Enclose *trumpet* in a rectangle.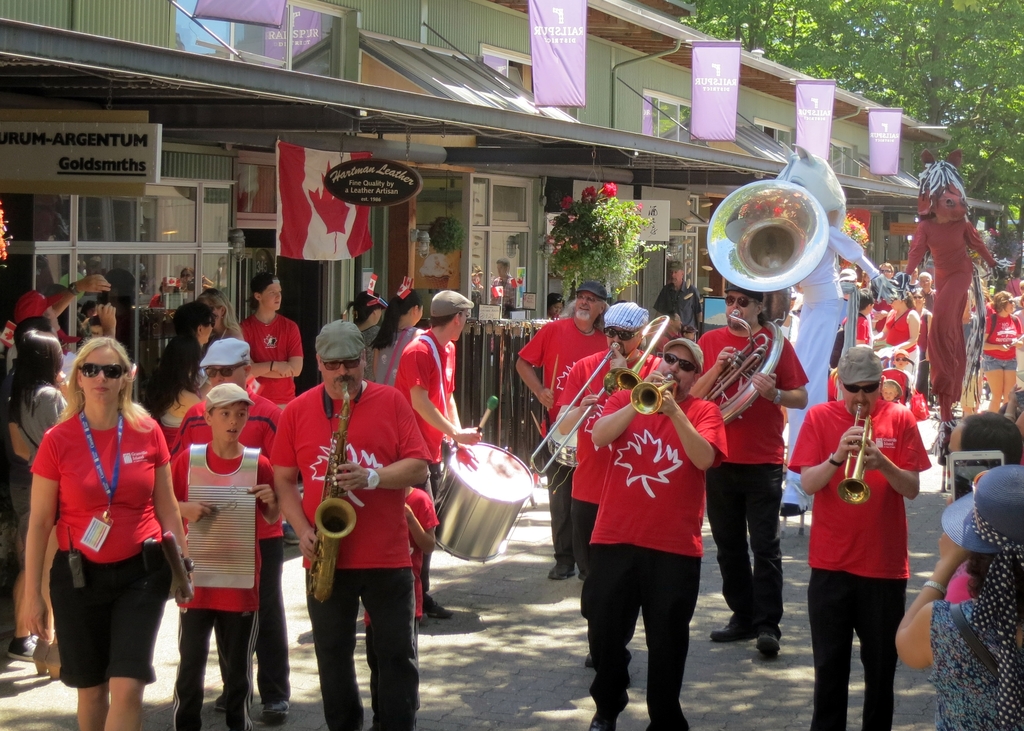
(left=308, top=378, right=355, bottom=600).
